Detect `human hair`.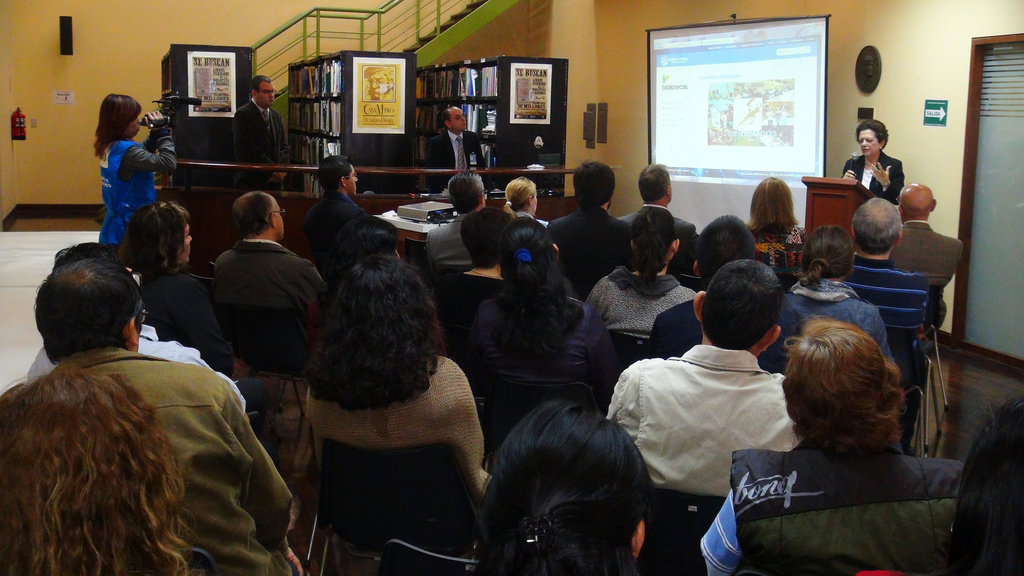
Detected at [801,222,851,292].
